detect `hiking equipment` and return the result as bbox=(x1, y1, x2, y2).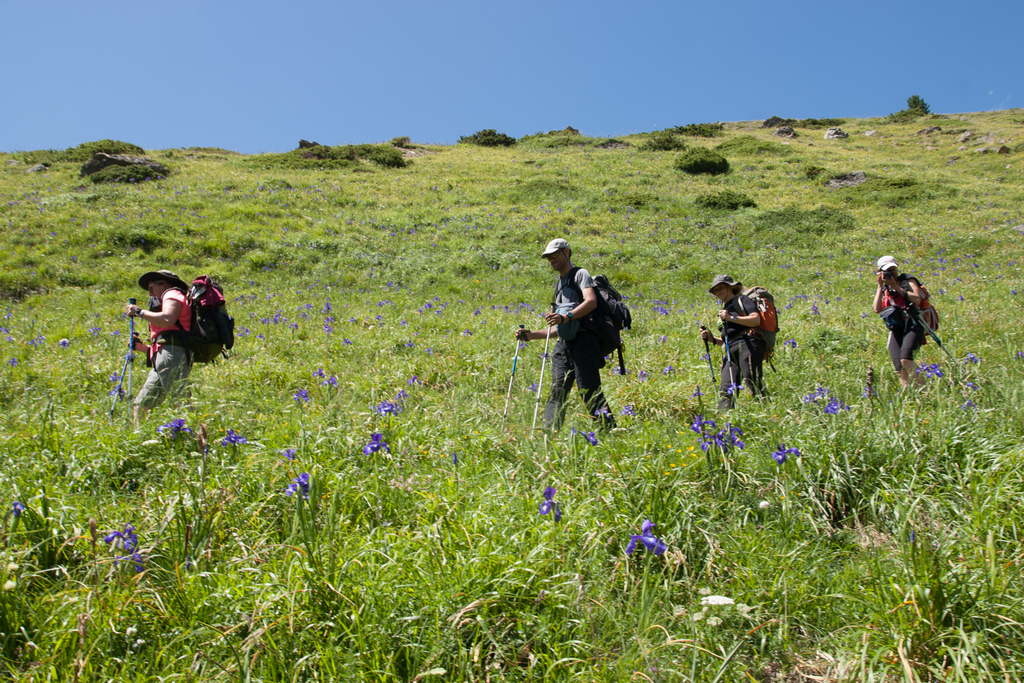
bbox=(108, 329, 135, 422).
